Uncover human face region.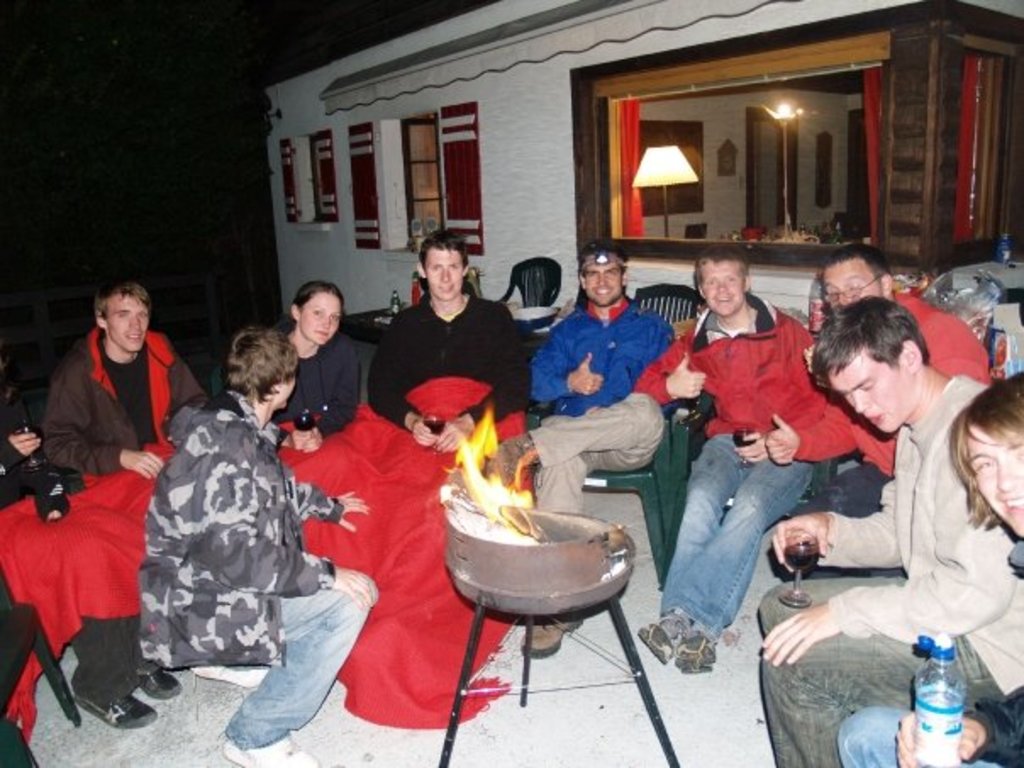
Uncovered: 829/258/877/303.
